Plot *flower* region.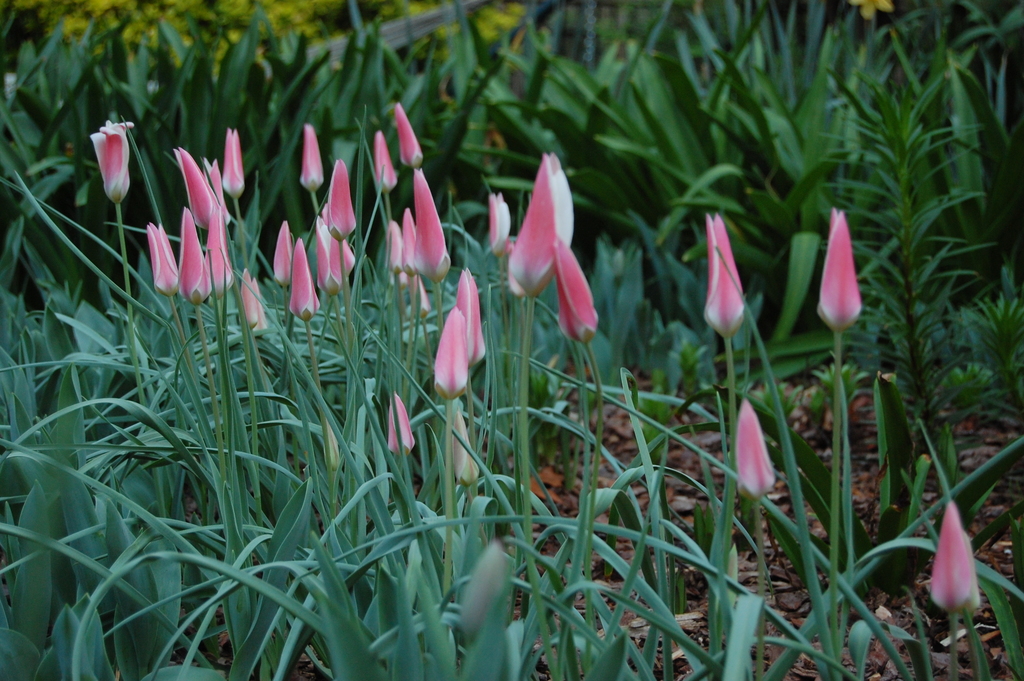
Plotted at 385,390,417,460.
